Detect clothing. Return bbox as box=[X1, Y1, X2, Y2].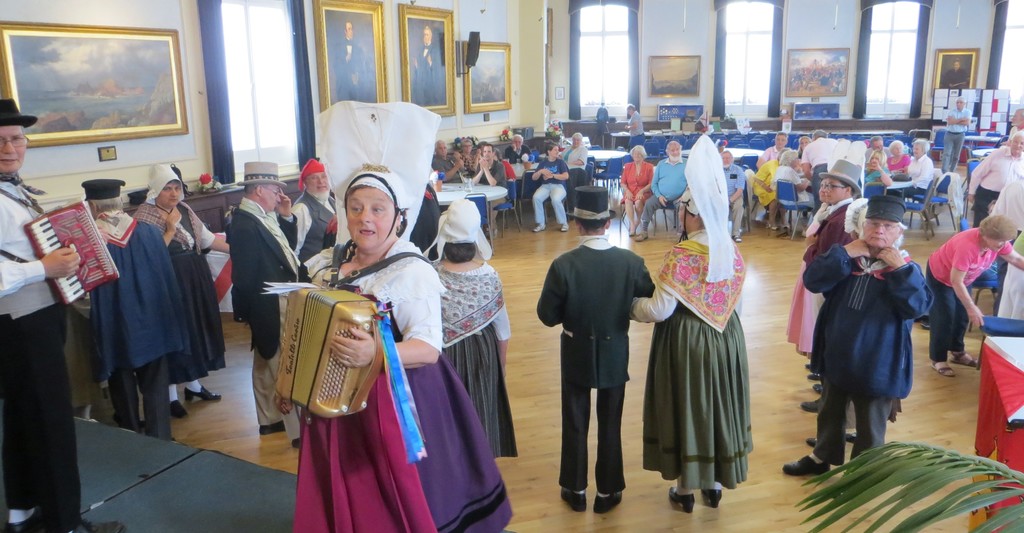
box=[531, 152, 573, 229].
